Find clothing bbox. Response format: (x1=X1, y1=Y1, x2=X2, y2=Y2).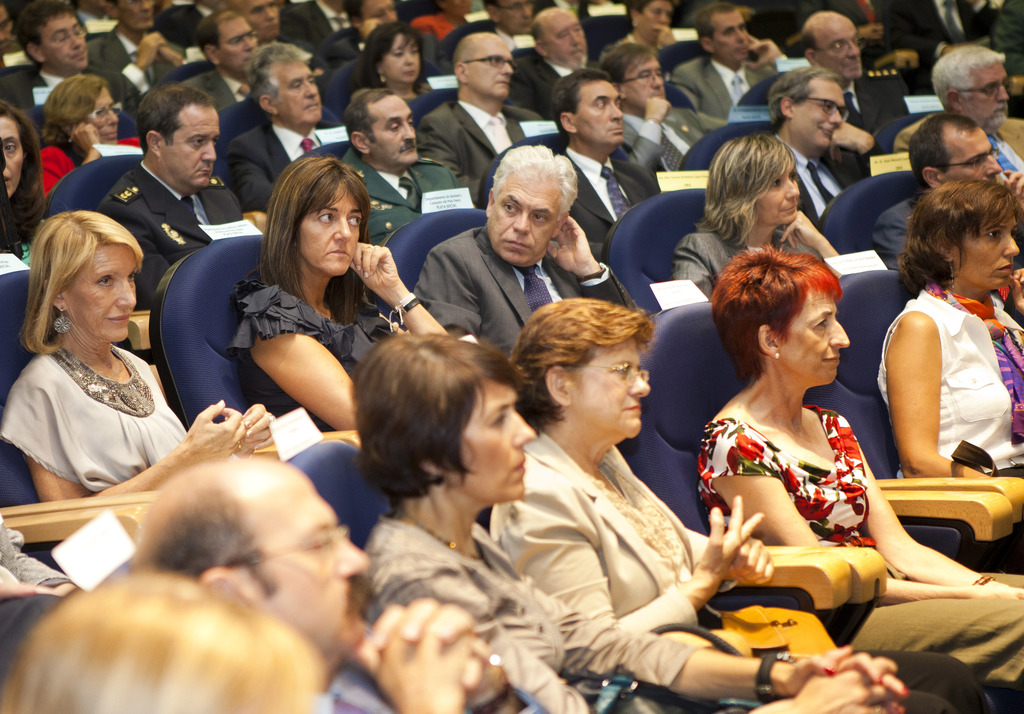
(x1=678, y1=47, x2=781, y2=125).
